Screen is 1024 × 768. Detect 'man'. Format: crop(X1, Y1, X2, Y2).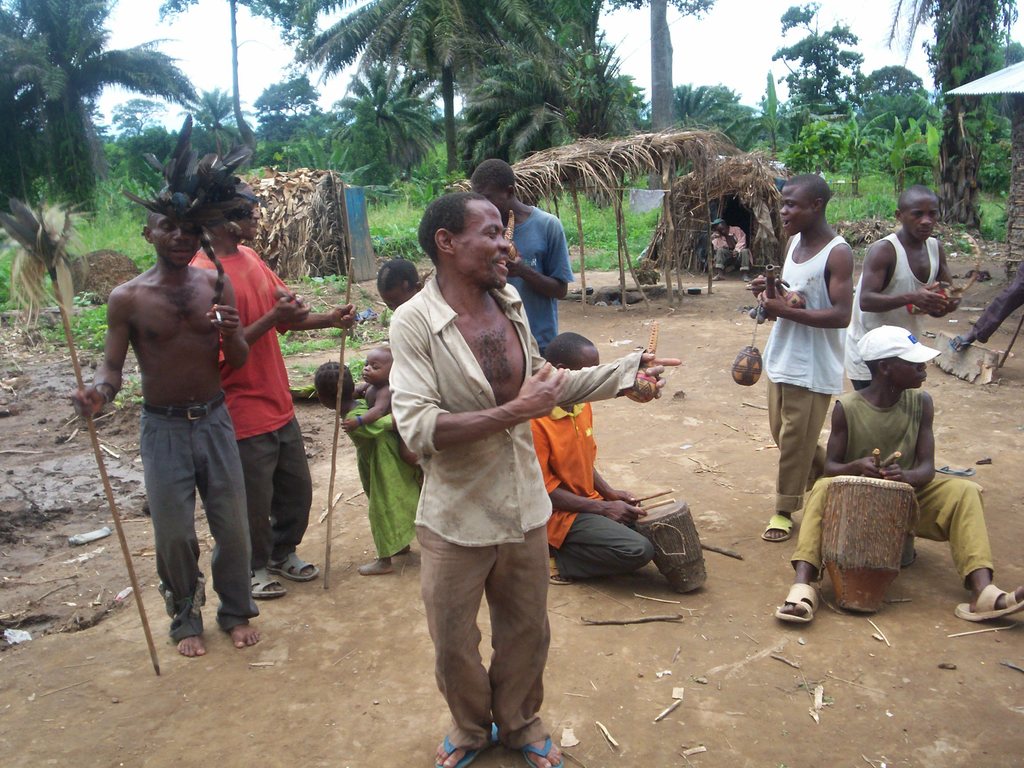
crop(749, 172, 858, 550).
